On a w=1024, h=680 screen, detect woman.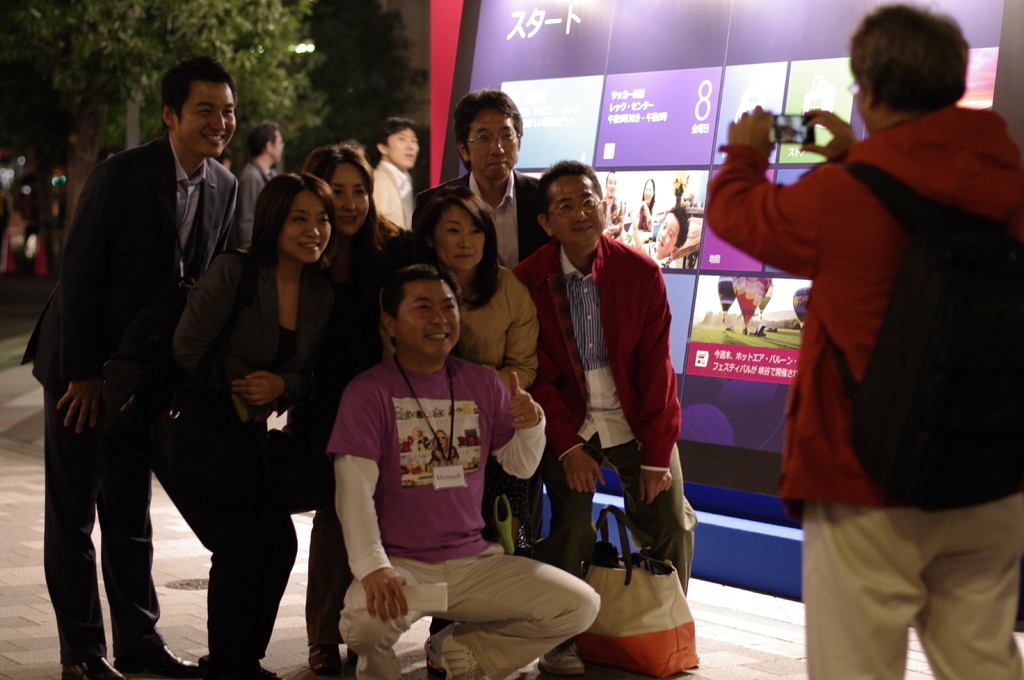
{"x1": 293, "y1": 143, "x2": 426, "y2": 674}.
